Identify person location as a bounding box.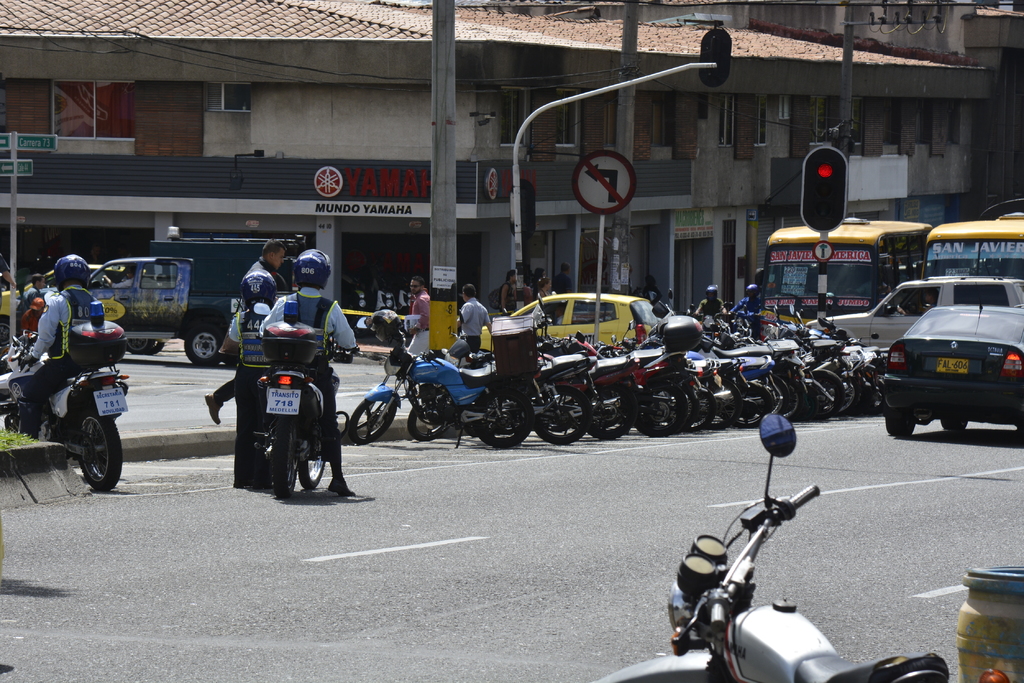
535/268/544/280.
